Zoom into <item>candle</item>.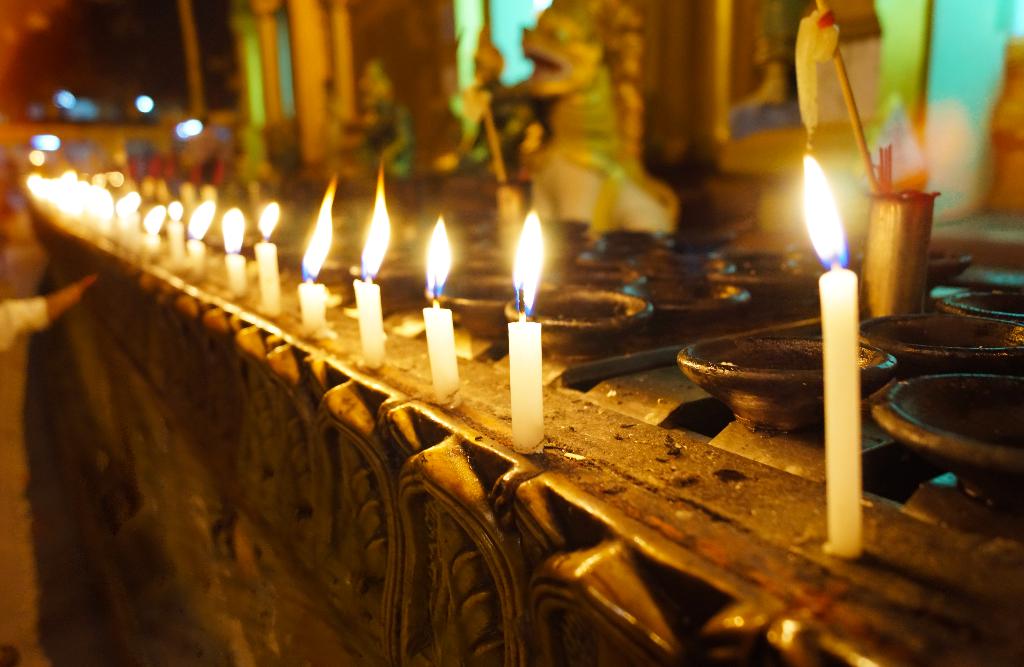
Zoom target: l=170, t=202, r=186, b=267.
